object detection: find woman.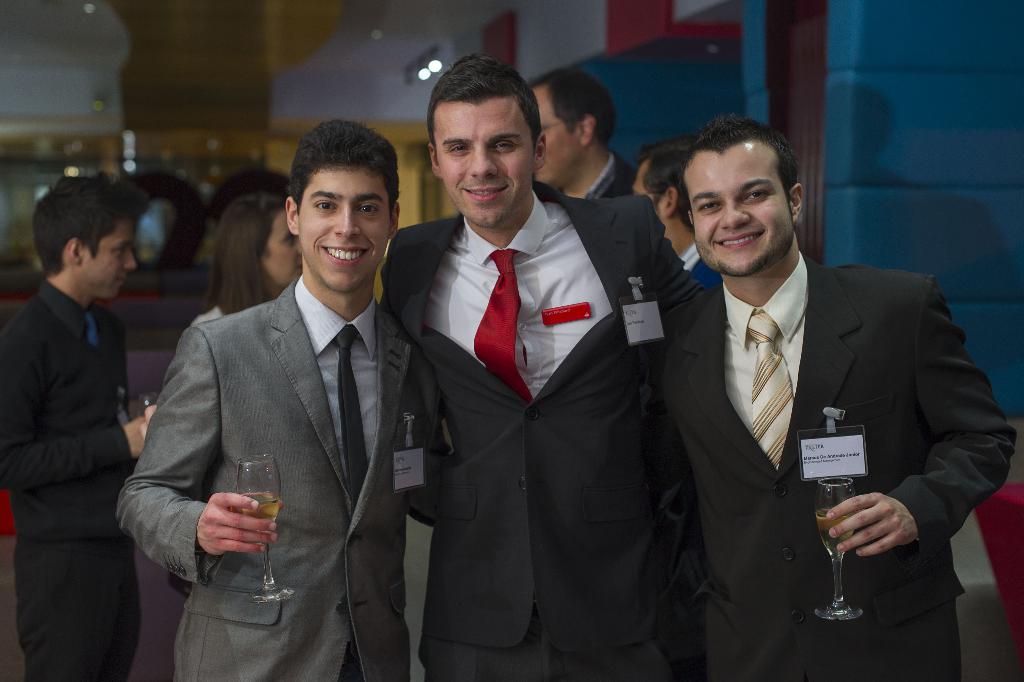
189:192:301:324.
